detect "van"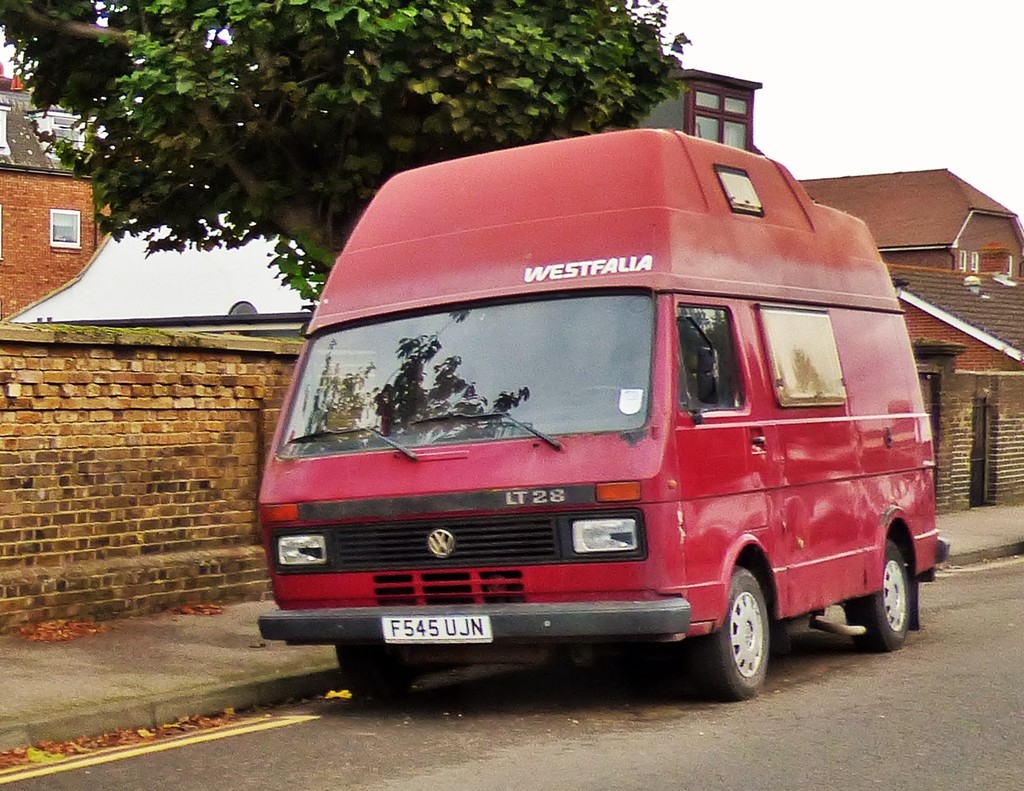
locate(252, 126, 957, 702)
